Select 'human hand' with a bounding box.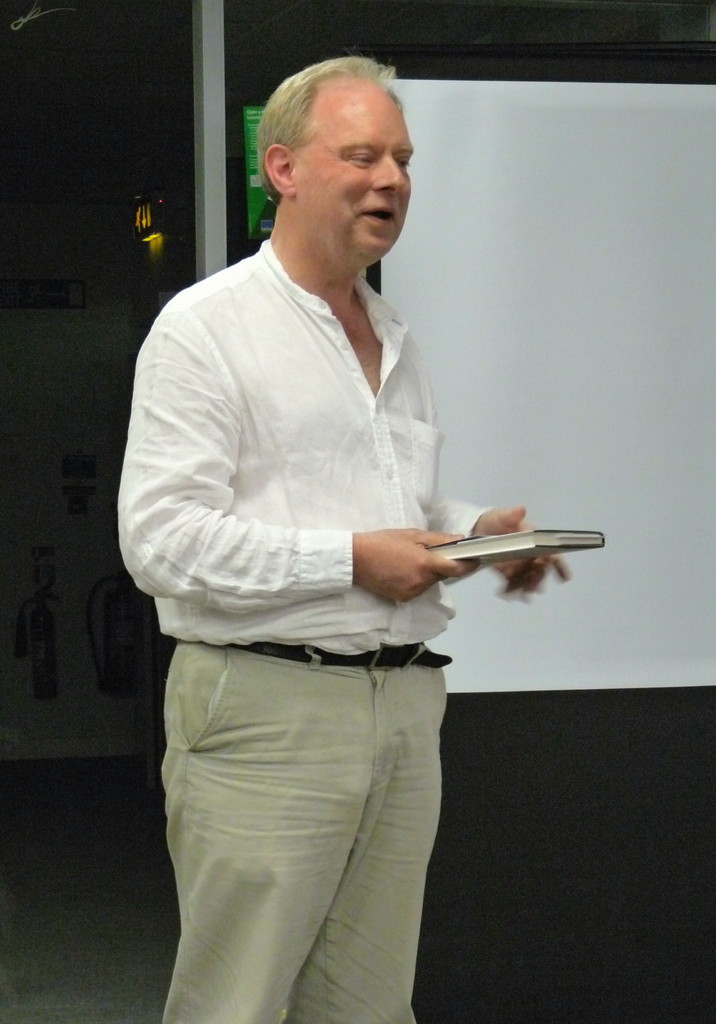
pyautogui.locateOnScreen(352, 512, 462, 605).
